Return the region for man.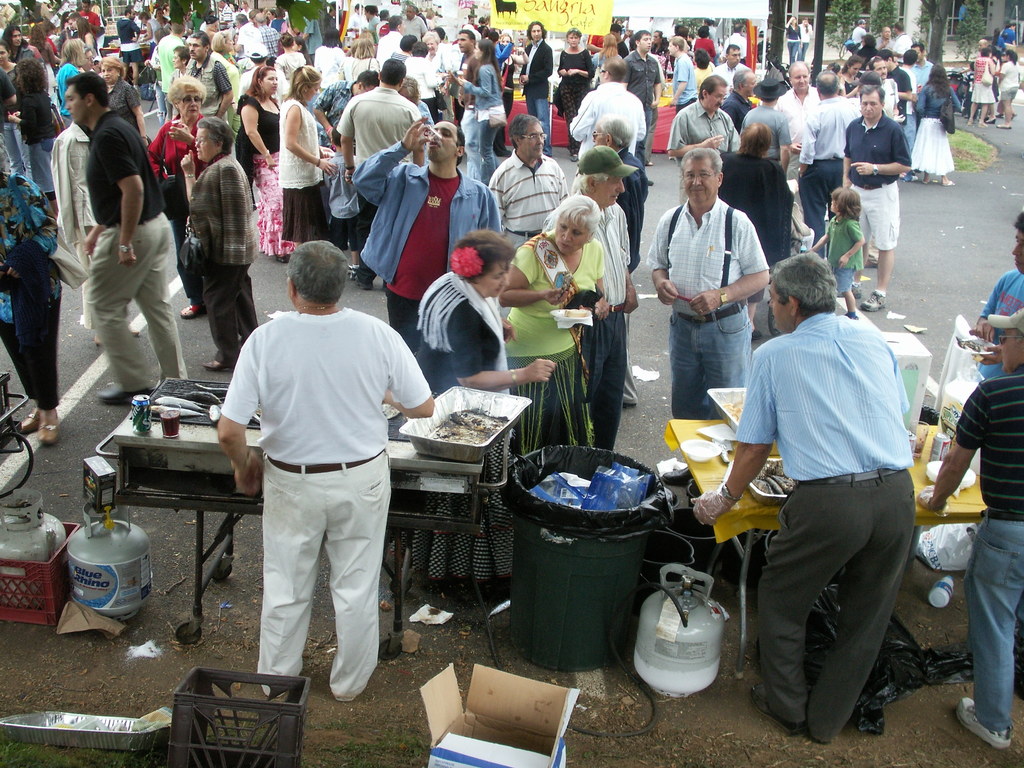
x1=902, y1=41, x2=933, y2=185.
